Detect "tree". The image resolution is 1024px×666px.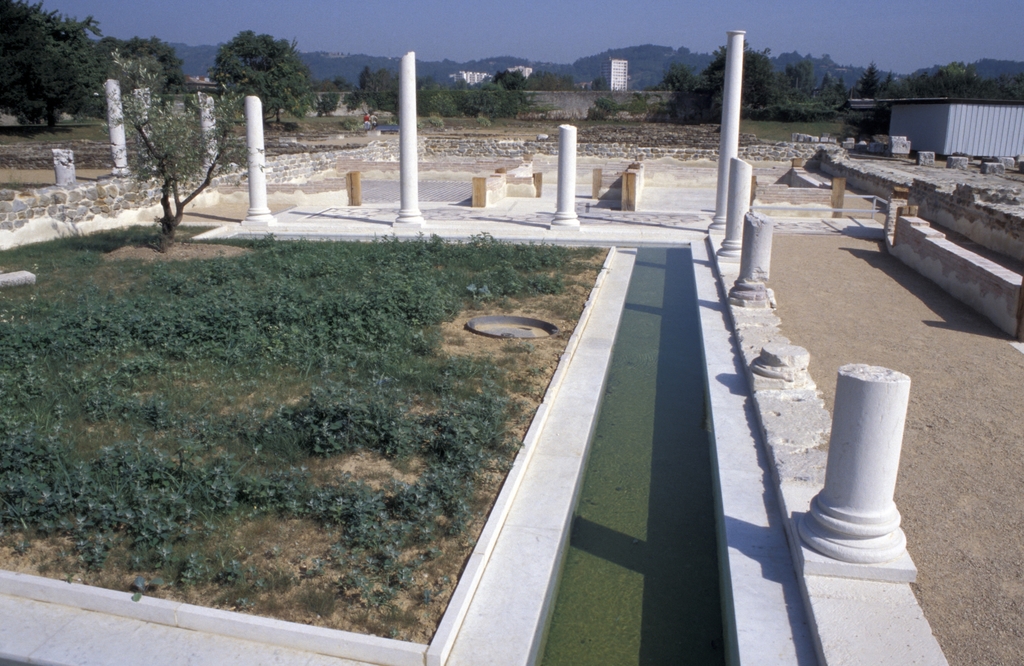
bbox=(909, 68, 984, 96).
